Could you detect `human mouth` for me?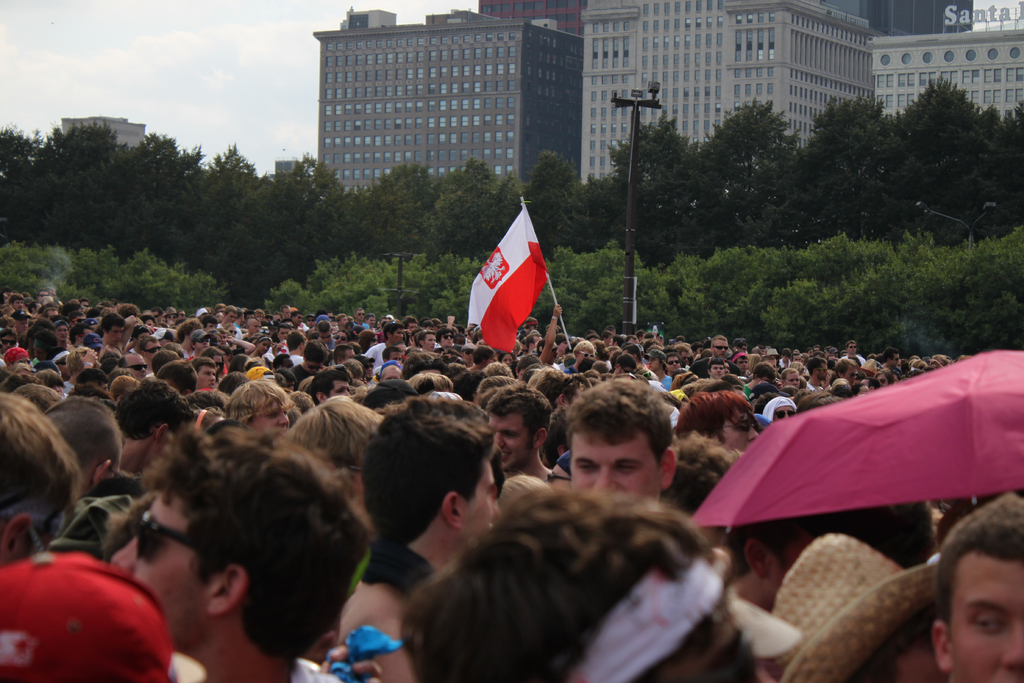
Detection result: {"x1": 139, "y1": 374, "x2": 145, "y2": 380}.
